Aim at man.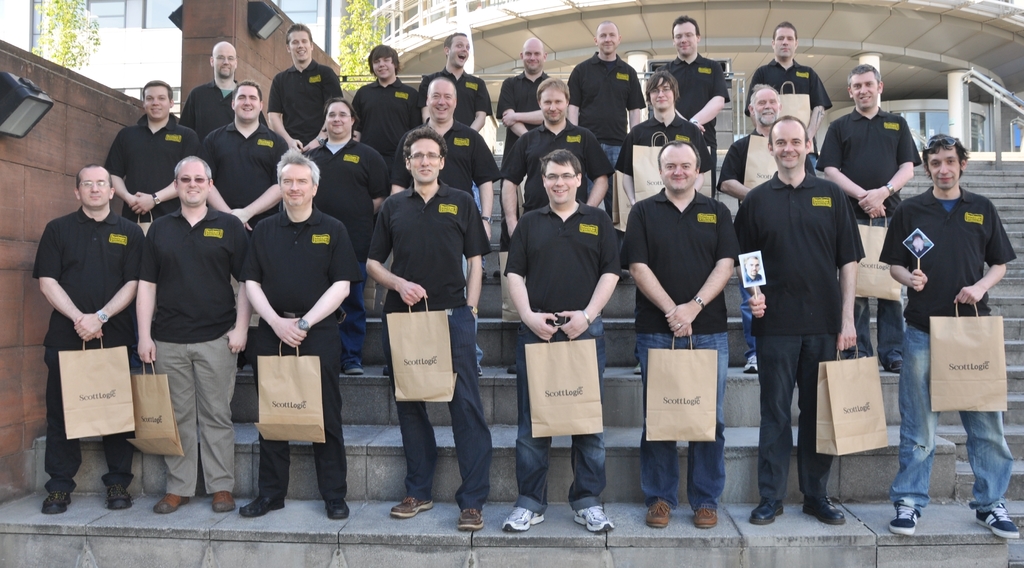
Aimed at BBox(353, 44, 417, 168).
